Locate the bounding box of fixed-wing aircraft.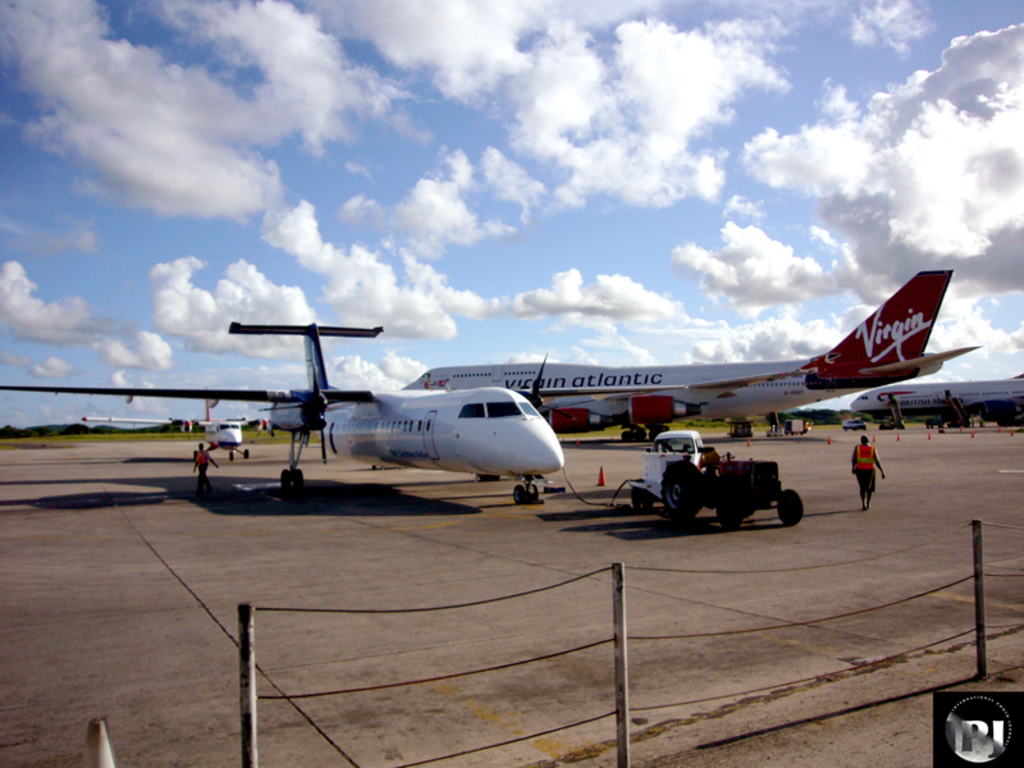
Bounding box: [left=78, top=416, right=274, bottom=460].
